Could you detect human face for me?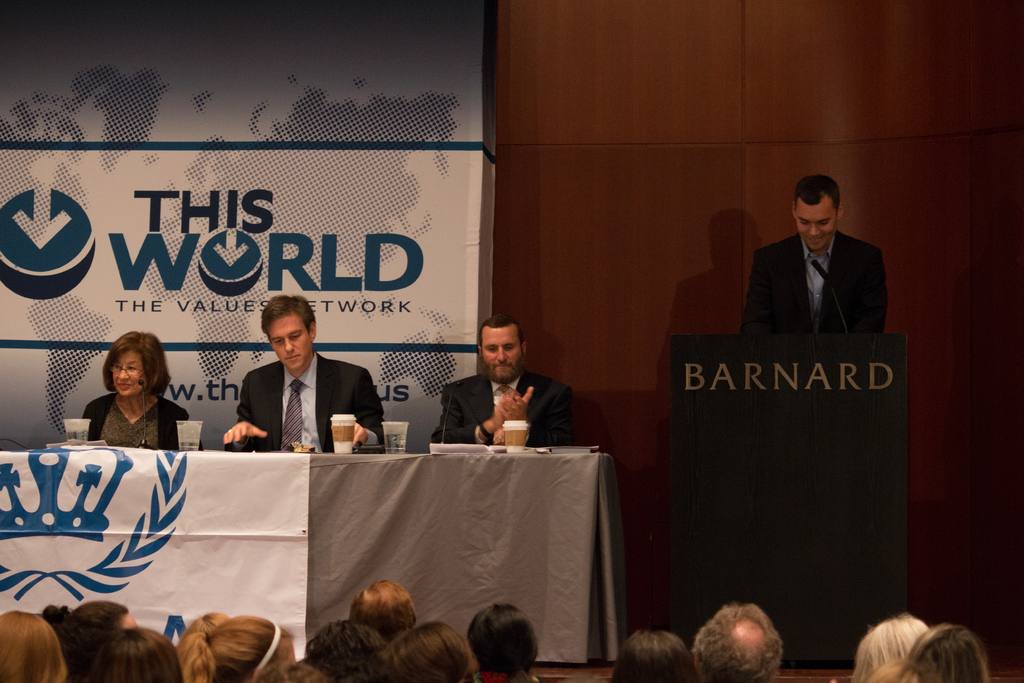
Detection result: box(794, 208, 836, 248).
